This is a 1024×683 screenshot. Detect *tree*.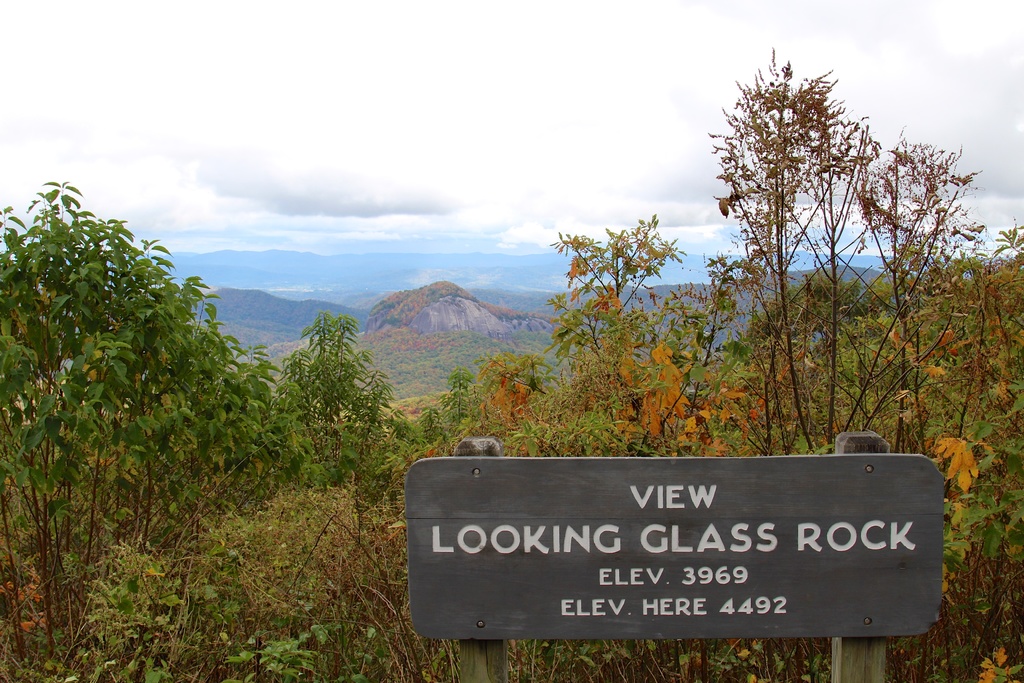
<bbox>263, 314, 391, 490</bbox>.
